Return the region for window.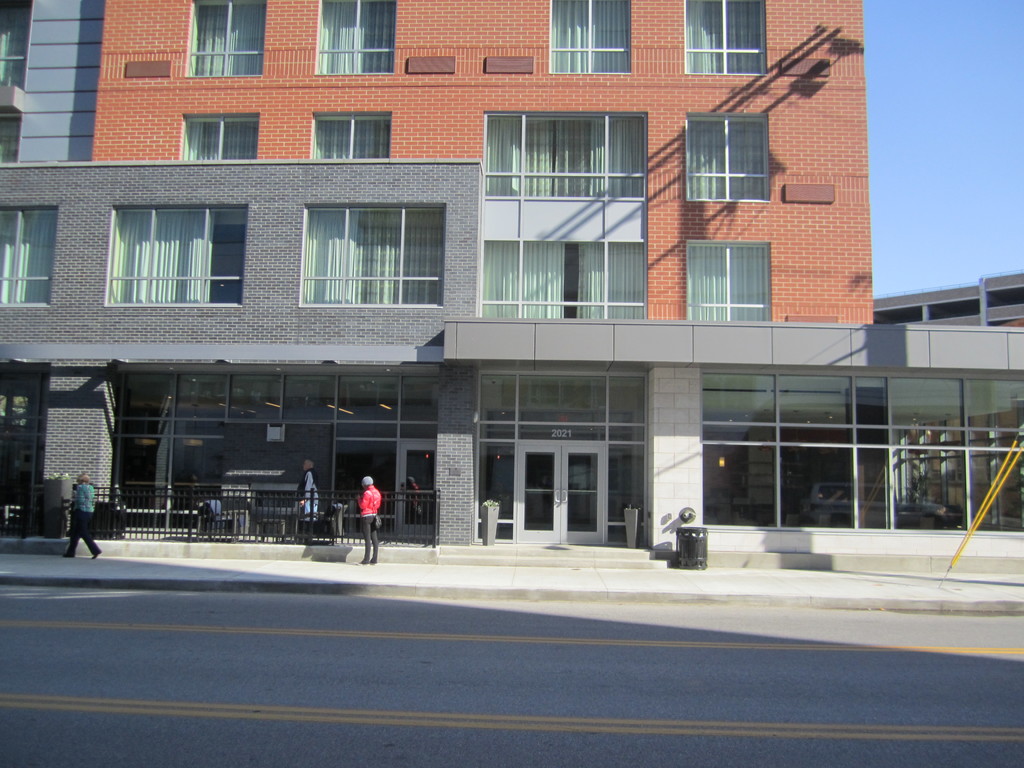
pyautogui.locateOnScreen(480, 241, 649, 324).
